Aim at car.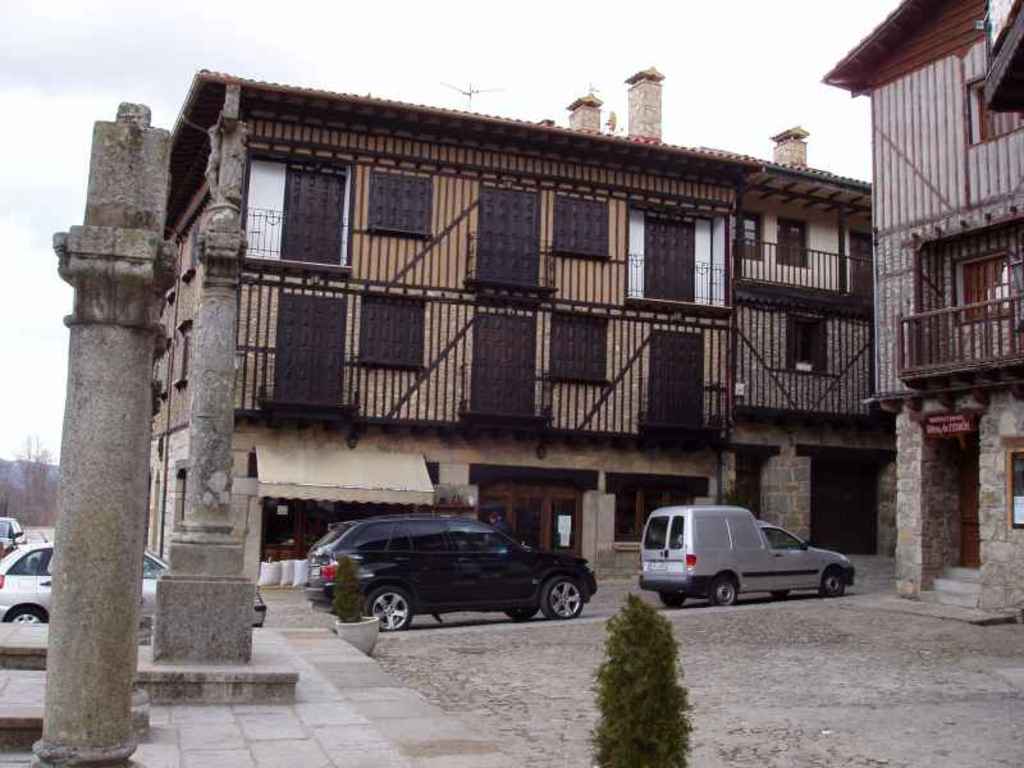
Aimed at (x1=0, y1=512, x2=20, y2=552).
